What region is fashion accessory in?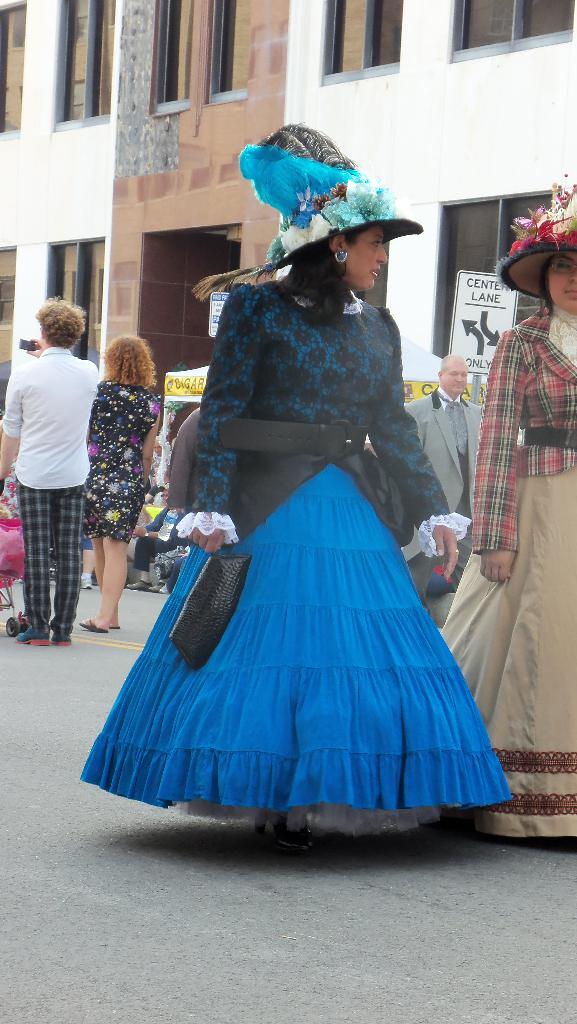
(188, 118, 421, 301).
